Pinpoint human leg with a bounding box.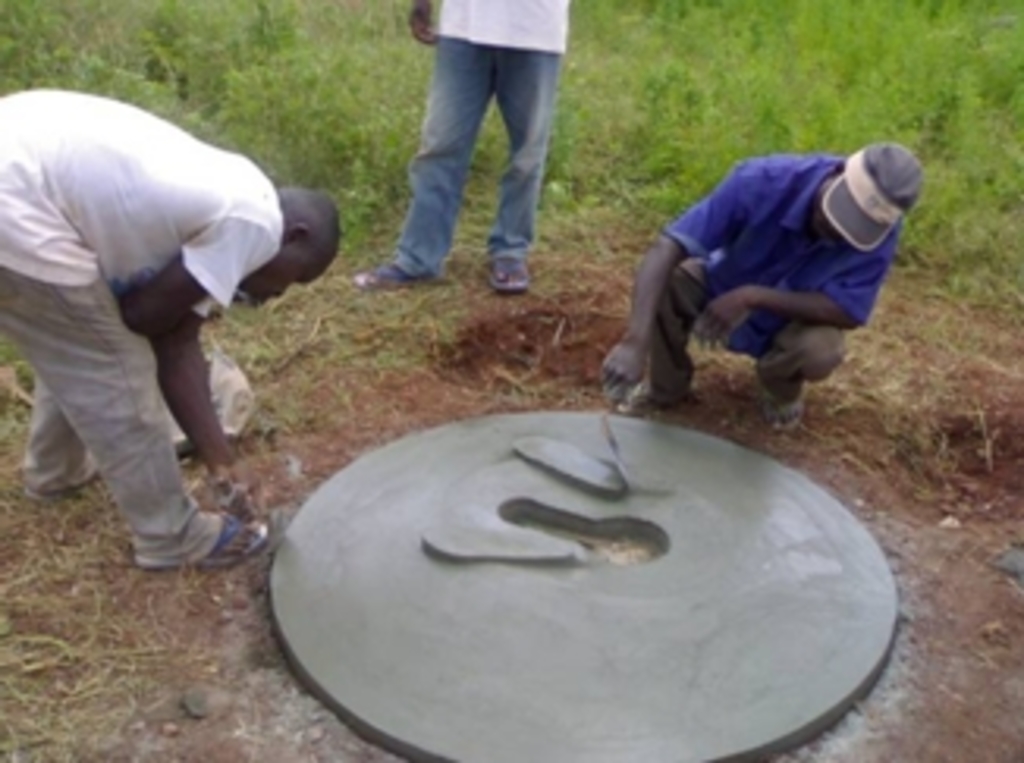
352 35 496 286.
